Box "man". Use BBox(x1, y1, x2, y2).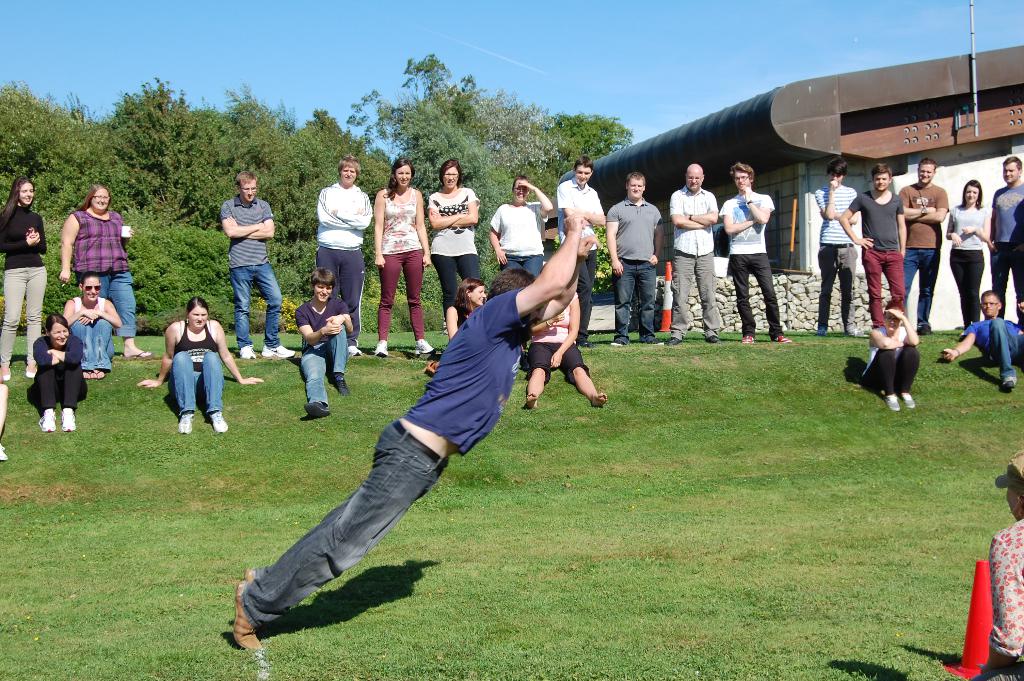
BBox(235, 256, 577, 635).
